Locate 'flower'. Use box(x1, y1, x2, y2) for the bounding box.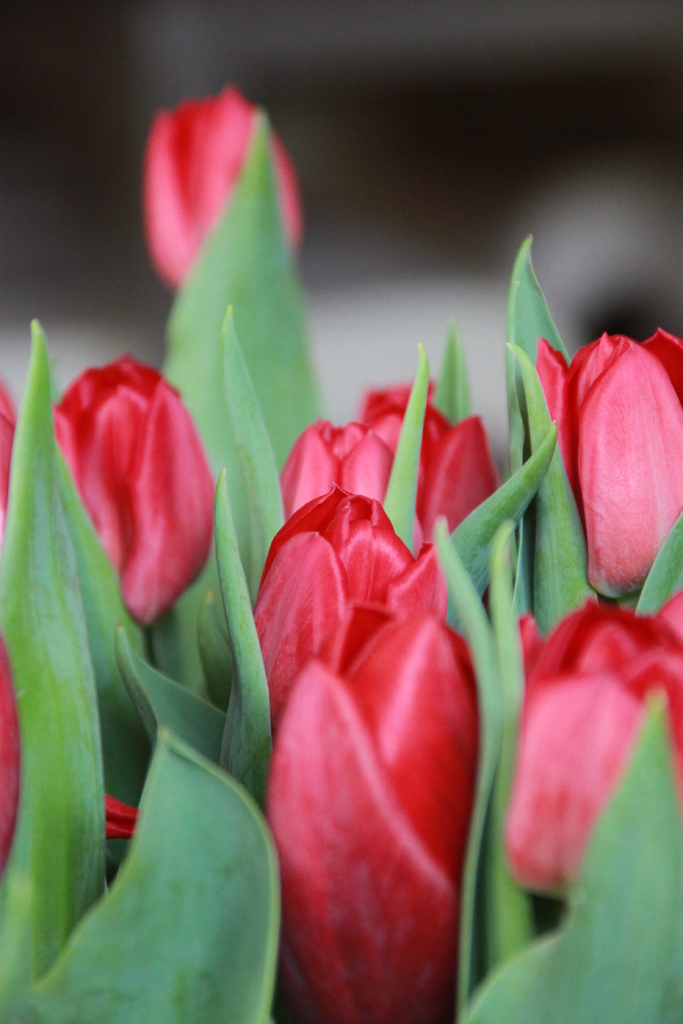
box(0, 630, 22, 882).
